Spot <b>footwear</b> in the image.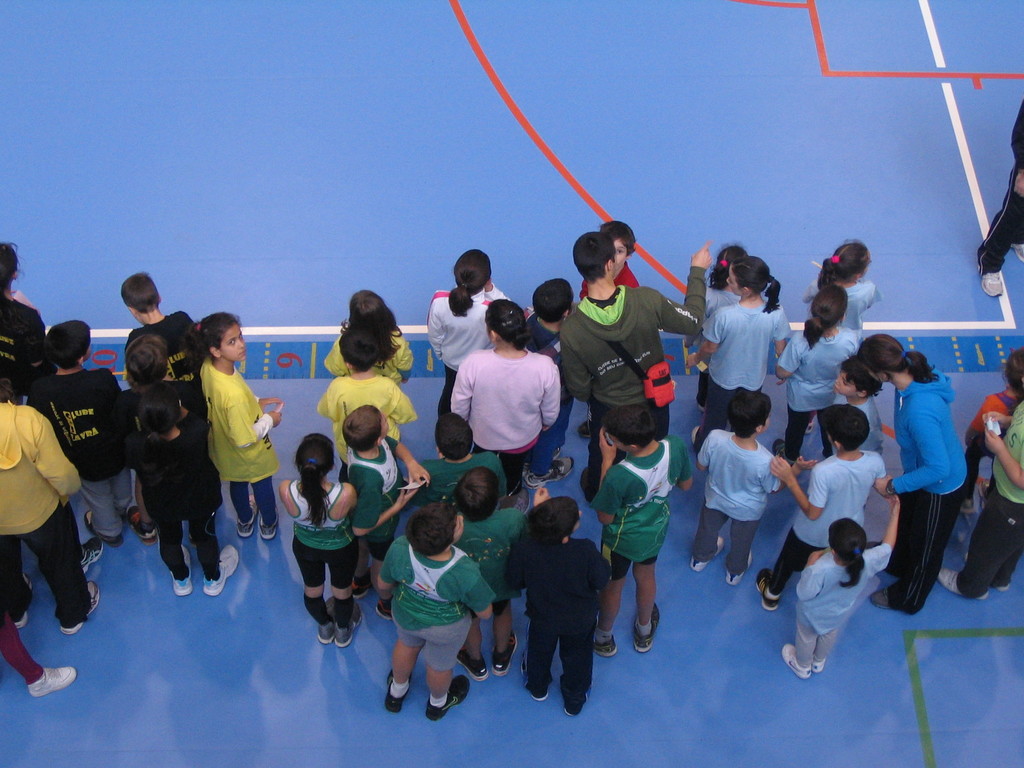
<b>footwear</b> found at x1=578 y1=422 x2=589 y2=438.
